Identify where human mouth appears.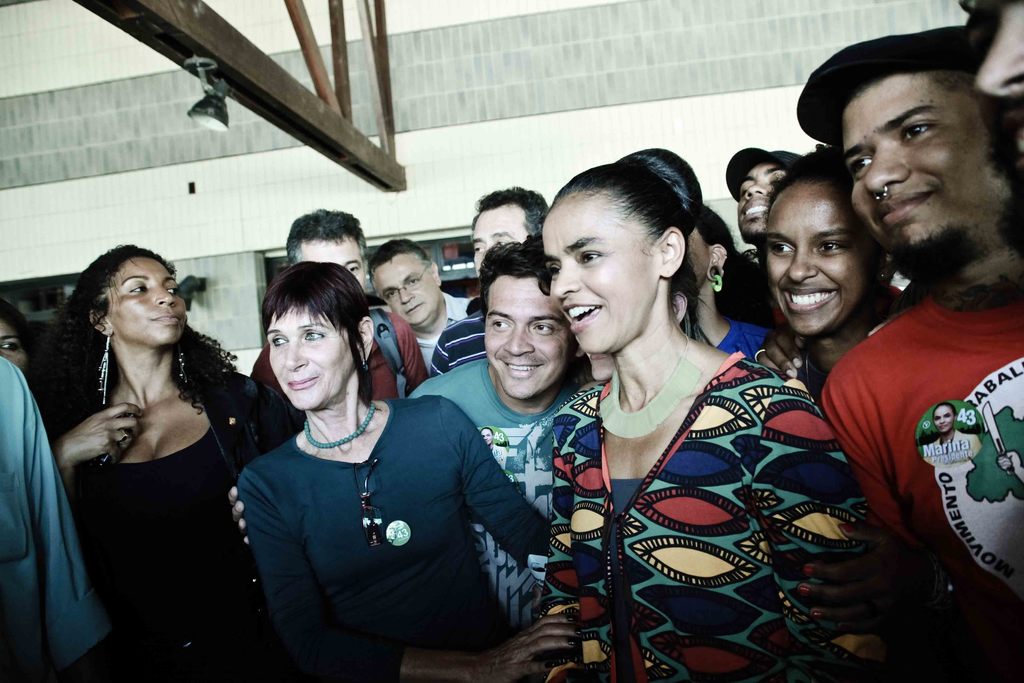
Appears at bbox=[740, 201, 766, 216].
